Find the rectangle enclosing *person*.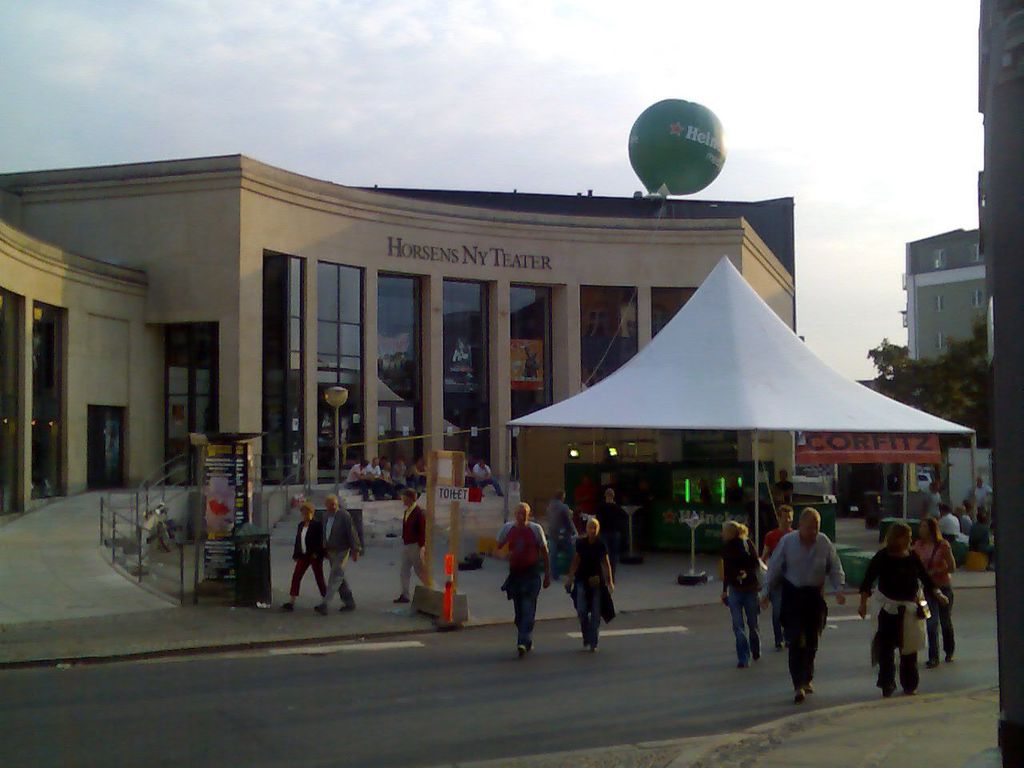
393,490,433,610.
